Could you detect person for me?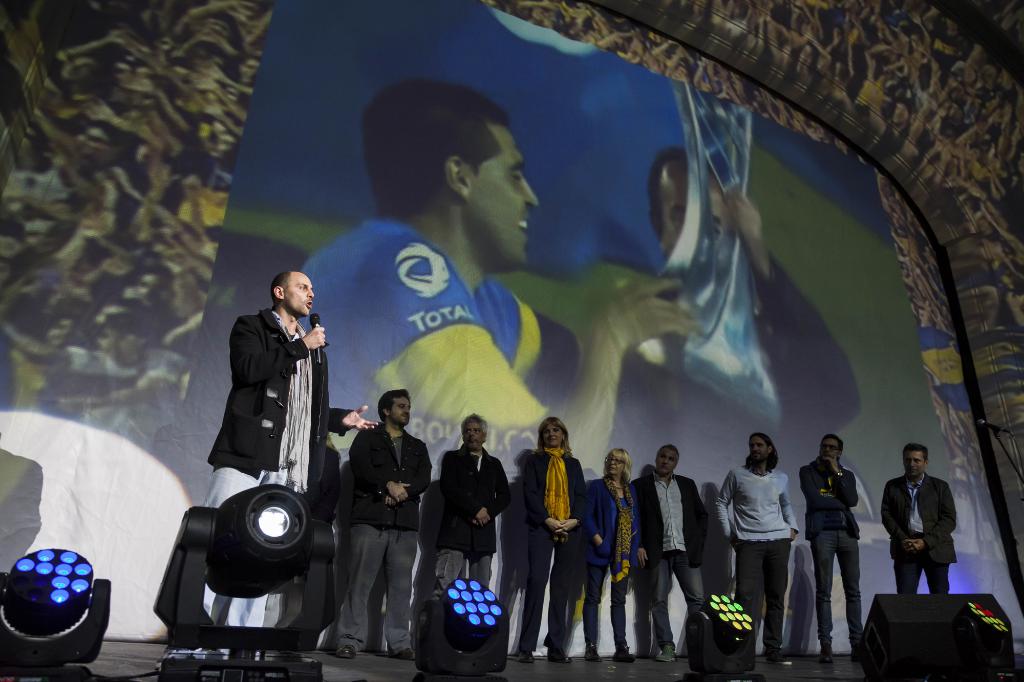
Detection result: [left=645, top=145, right=856, bottom=433].
